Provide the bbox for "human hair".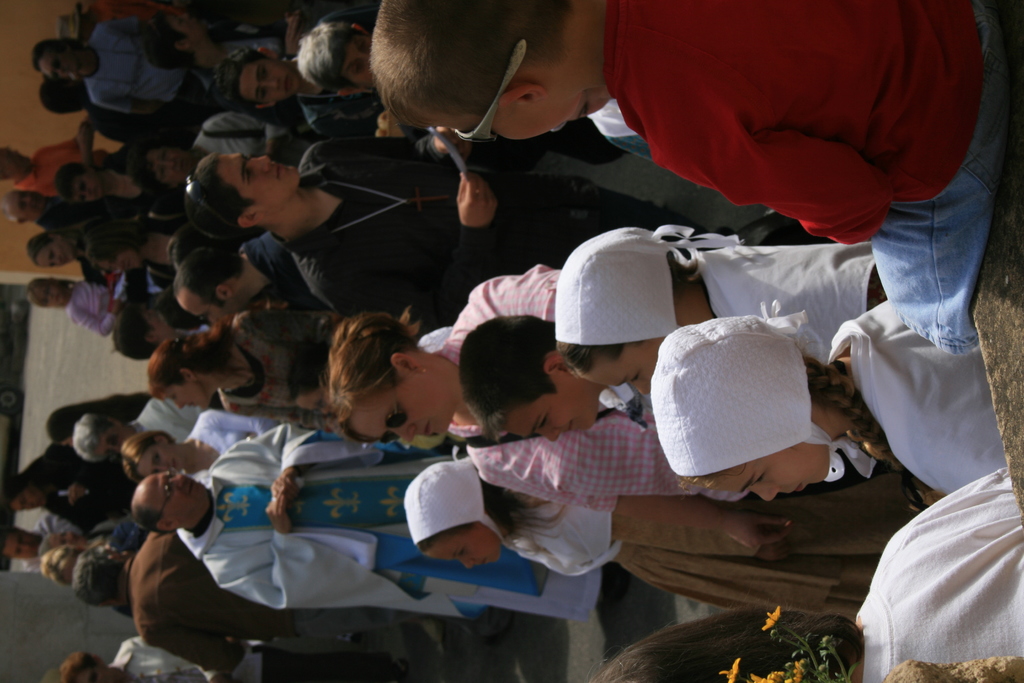
117, 431, 175, 486.
